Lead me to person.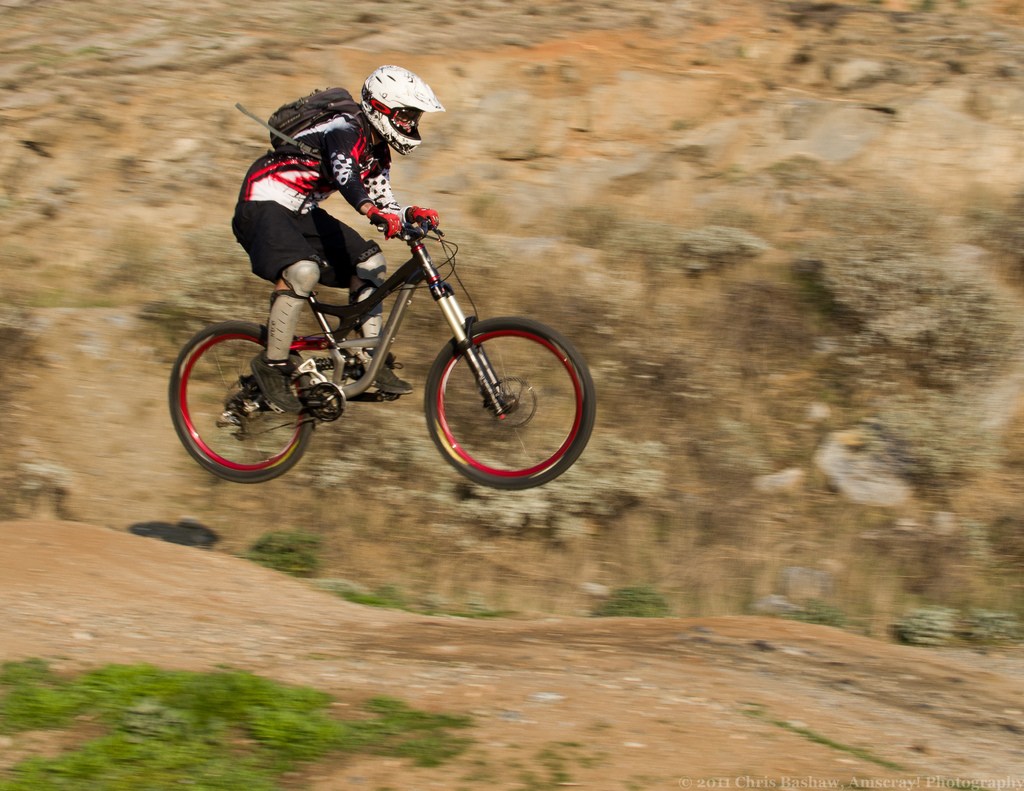
Lead to crop(216, 82, 475, 372).
